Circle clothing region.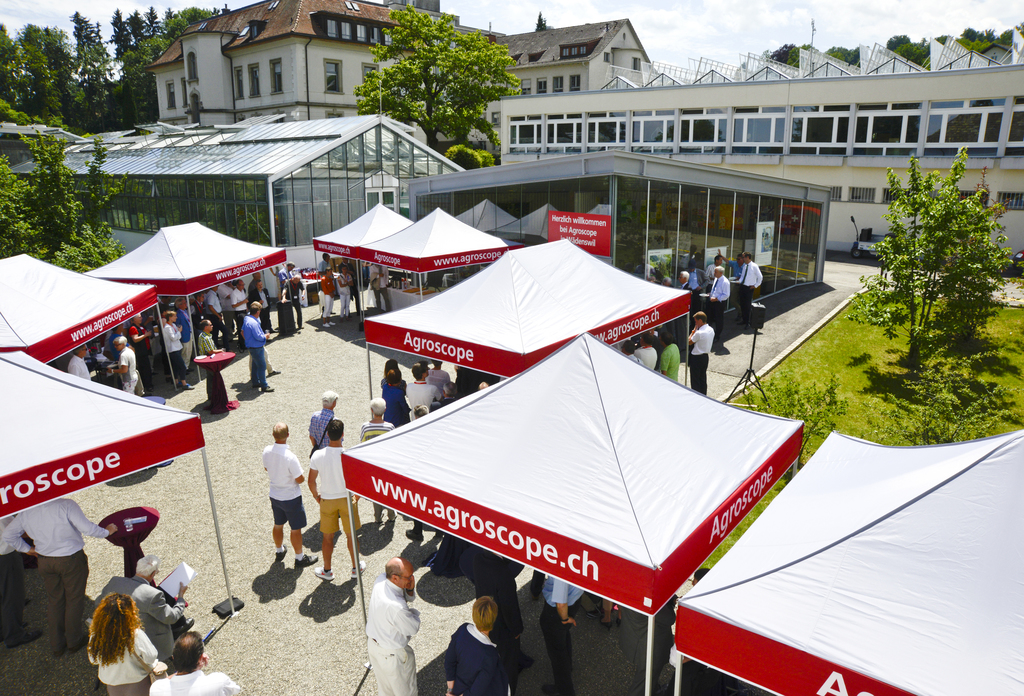
Region: [left=307, top=406, right=340, bottom=448].
